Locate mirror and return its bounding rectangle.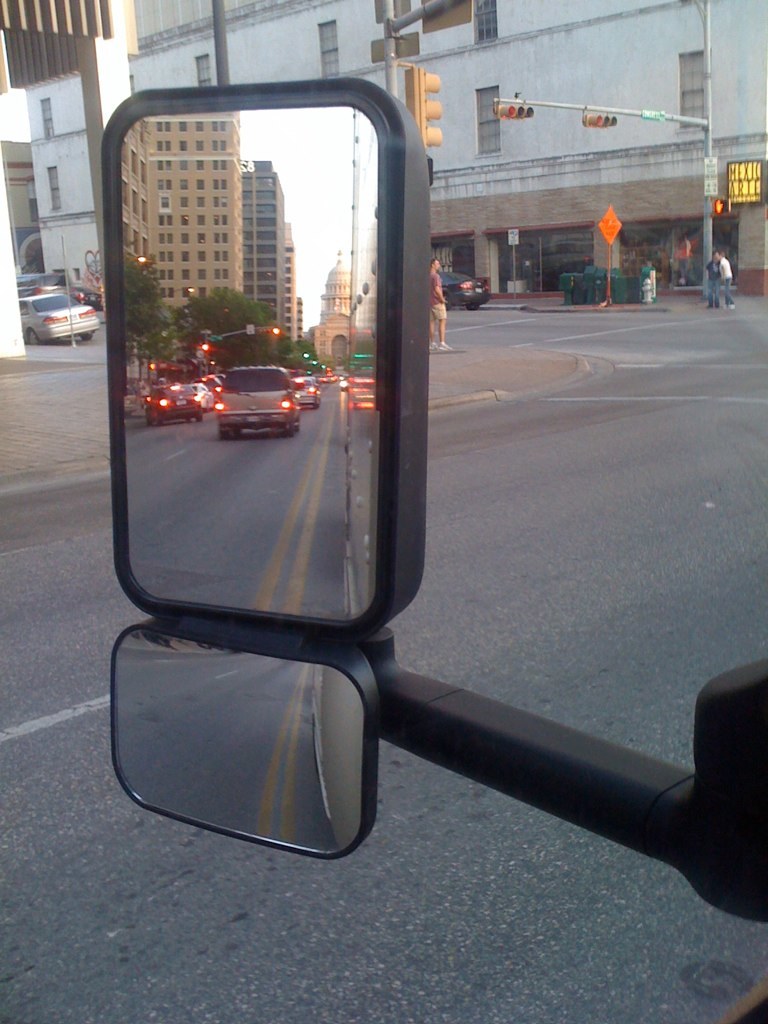
crop(126, 98, 387, 619).
